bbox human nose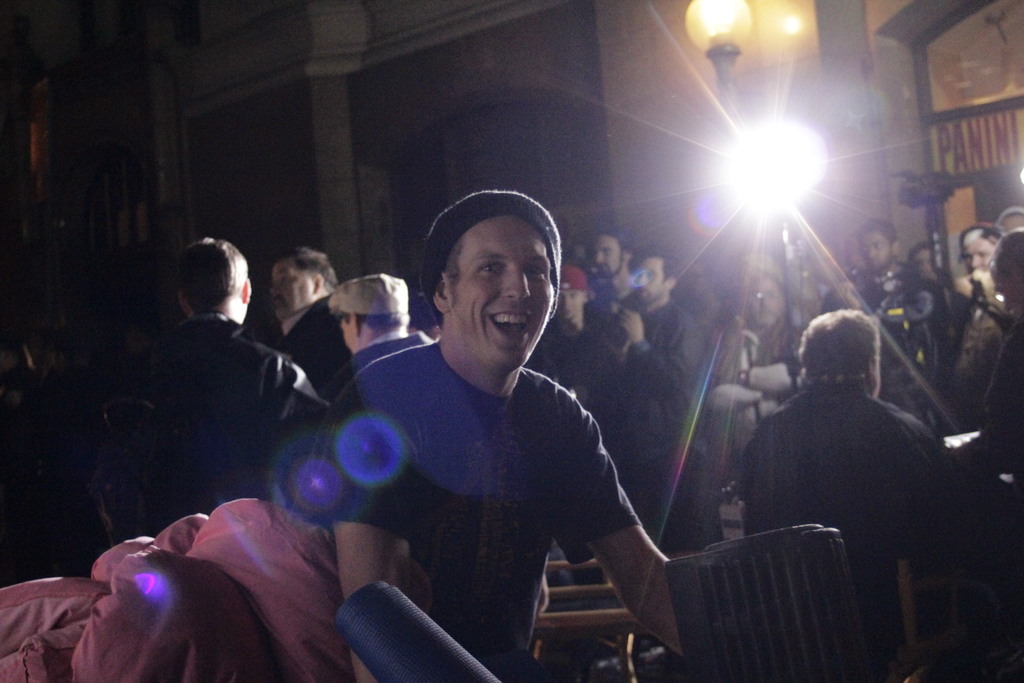
[502,265,533,298]
